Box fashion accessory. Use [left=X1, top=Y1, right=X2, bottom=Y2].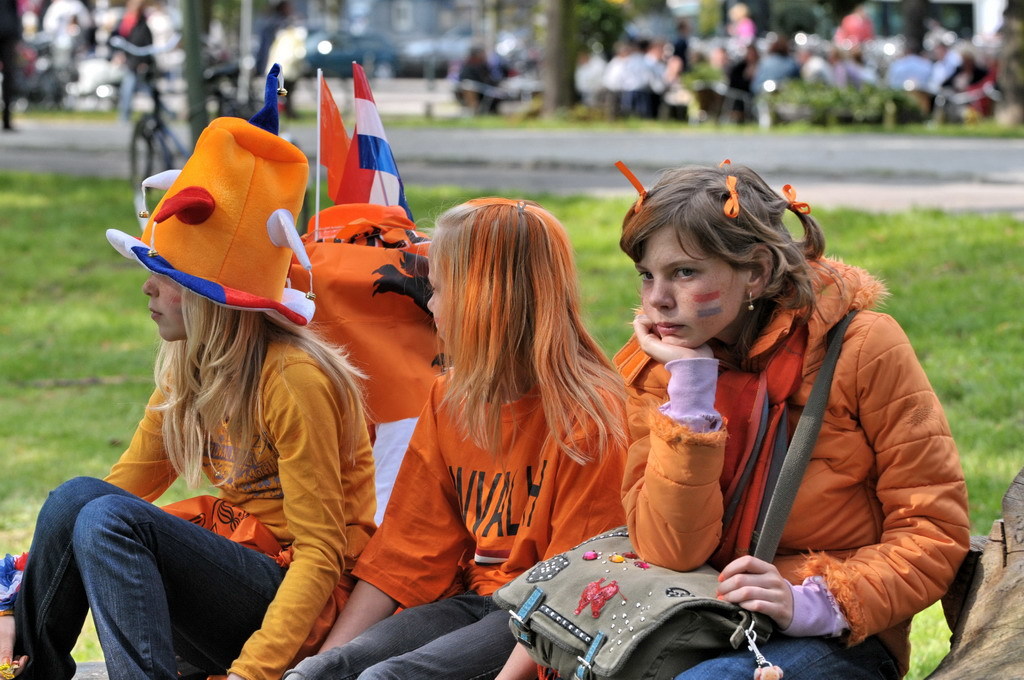
[left=745, top=291, right=752, bottom=311].
